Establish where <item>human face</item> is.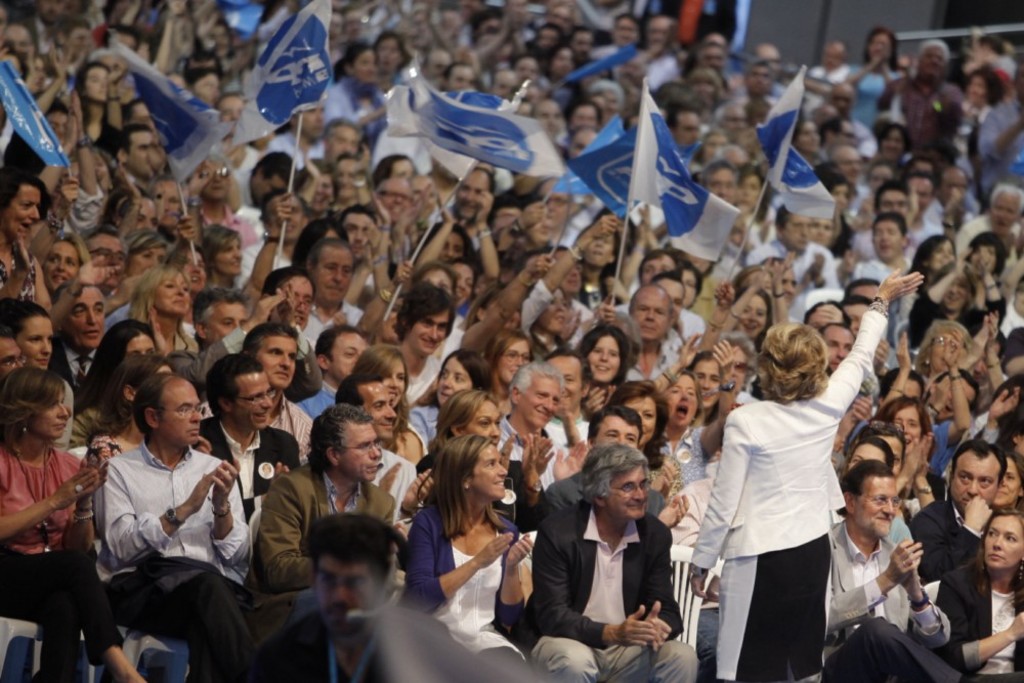
Established at locate(950, 454, 998, 512).
